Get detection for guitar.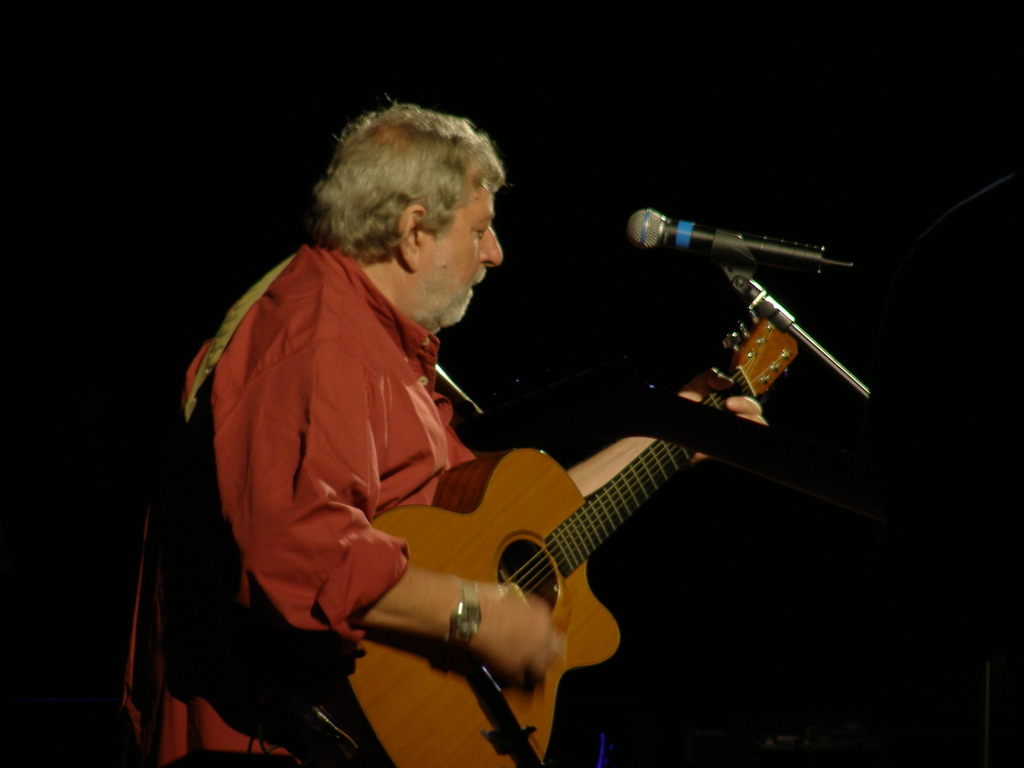
Detection: <bbox>332, 311, 803, 767</bbox>.
